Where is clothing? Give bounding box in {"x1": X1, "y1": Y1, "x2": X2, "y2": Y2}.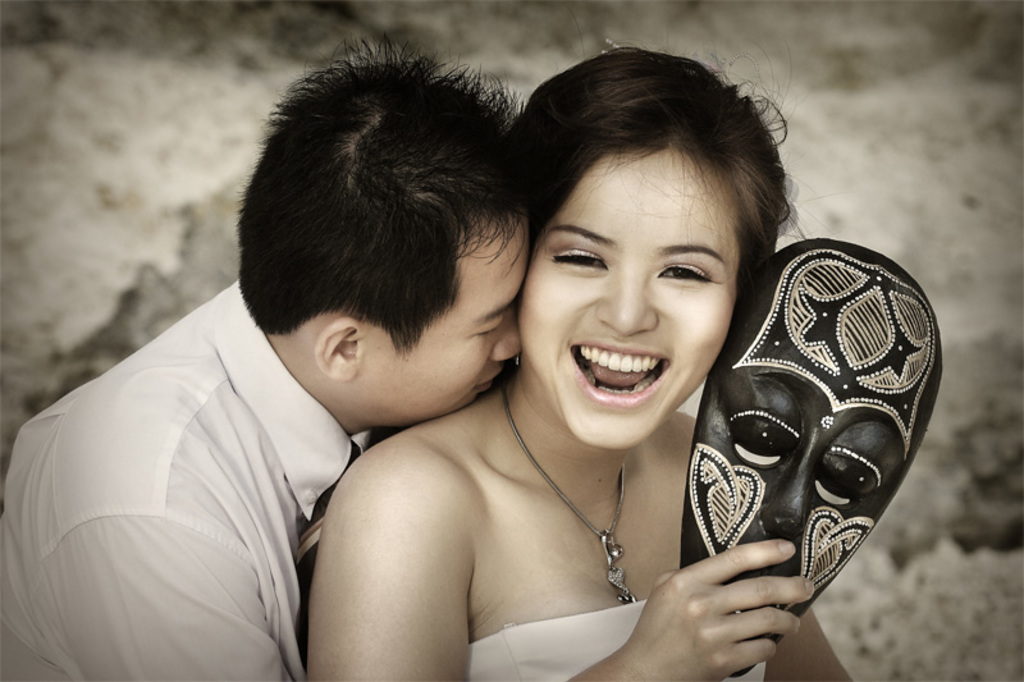
{"x1": 0, "y1": 265, "x2": 522, "y2": 681}.
